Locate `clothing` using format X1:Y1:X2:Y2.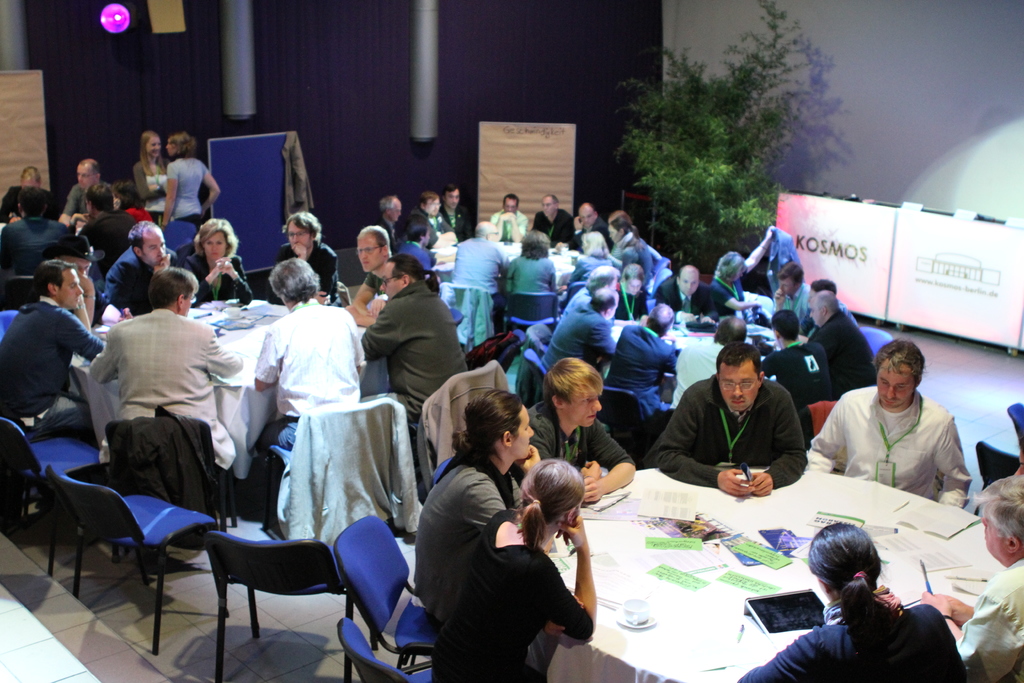
376:216:396:253.
